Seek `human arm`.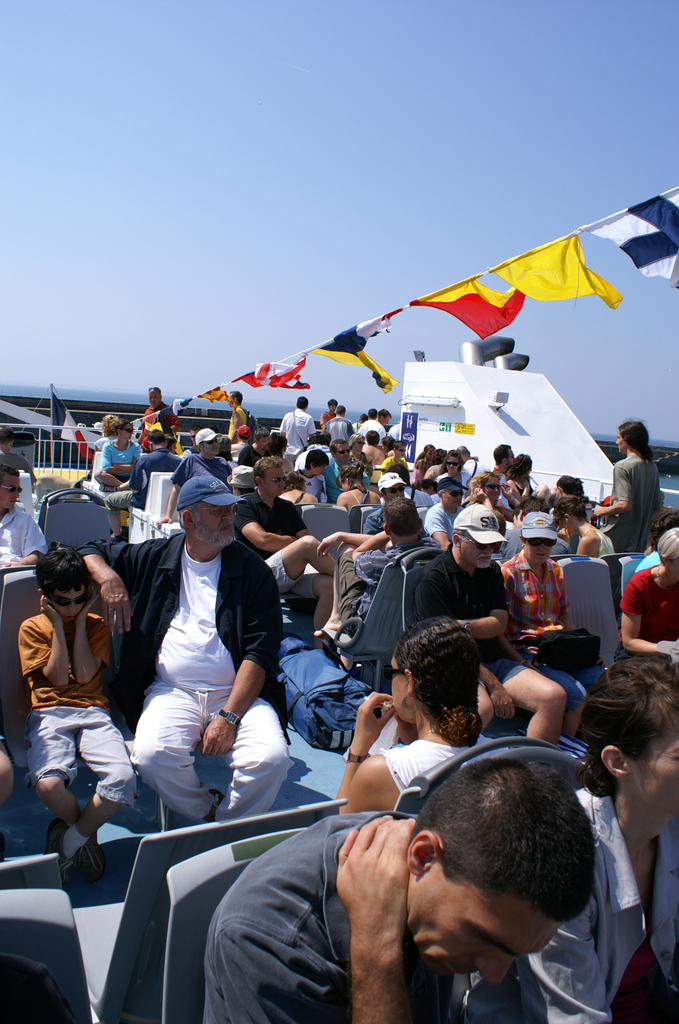
[left=13, top=588, right=67, bottom=704].
